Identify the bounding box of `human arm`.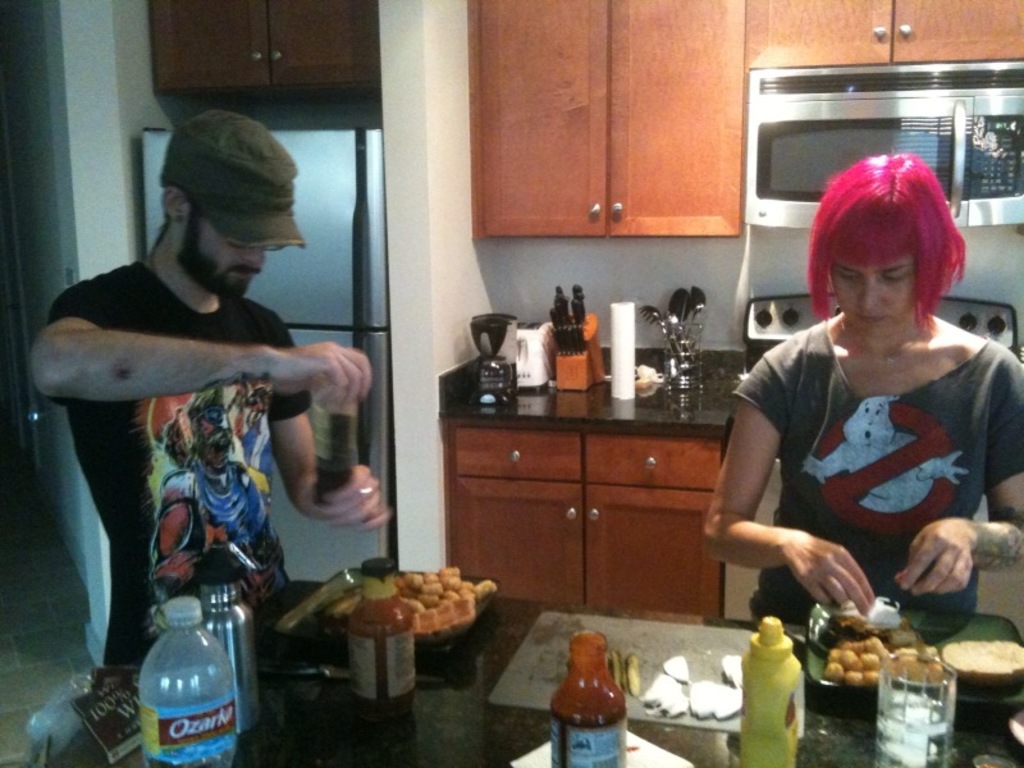
{"x1": 713, "y1": 388, "x2": 870, "y2": 639}.
